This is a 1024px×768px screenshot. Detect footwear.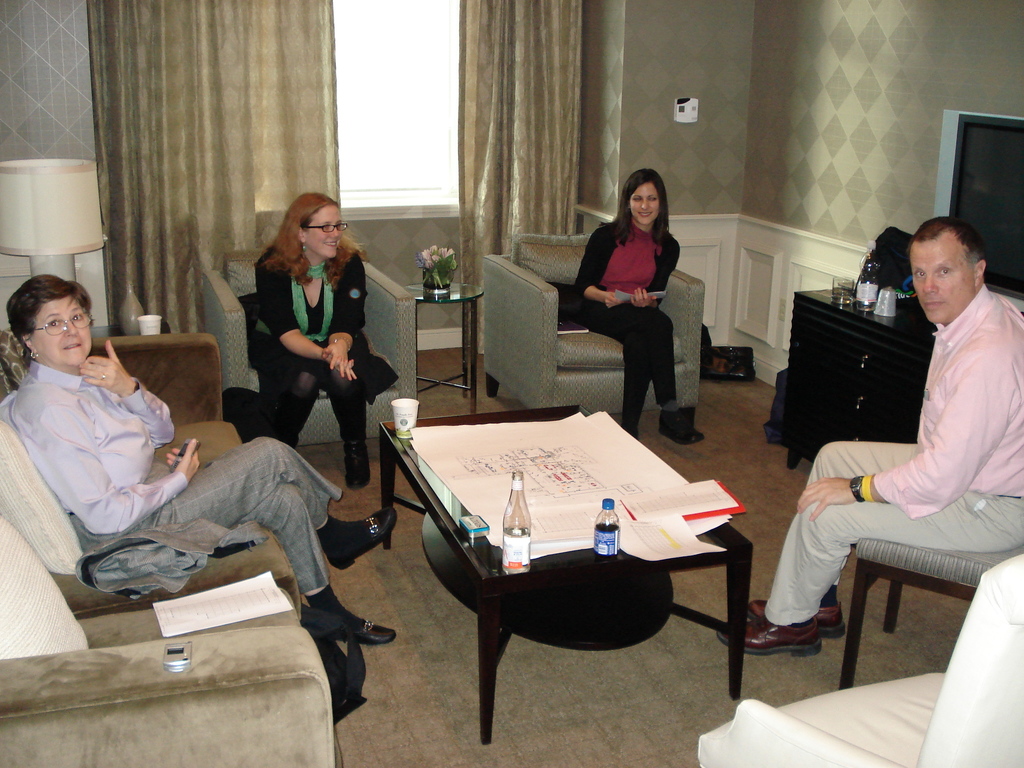
751,595,845,643.
